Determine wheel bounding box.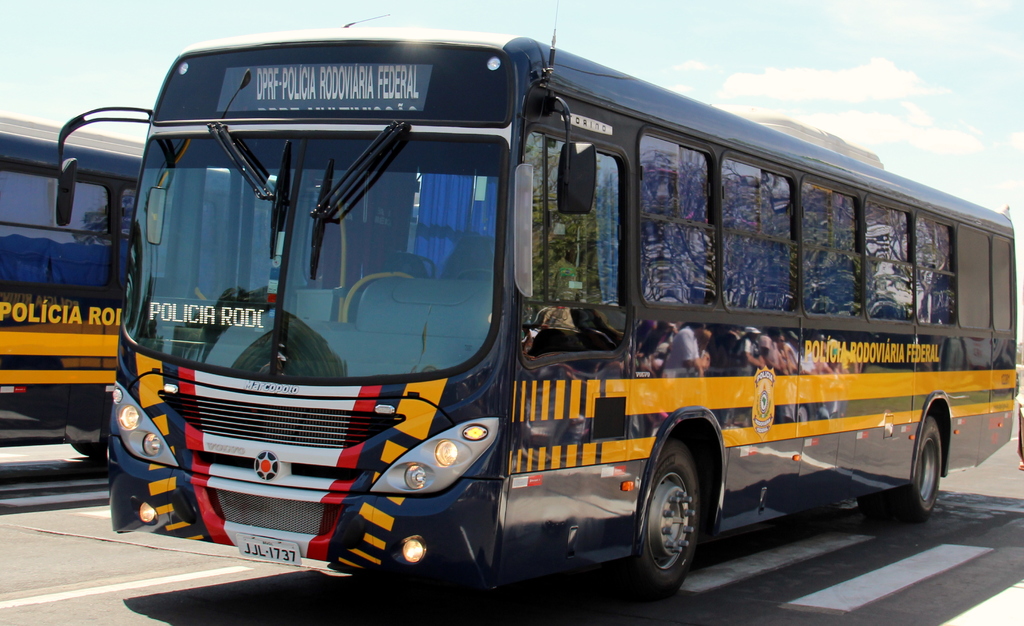
Determined: [68,441,108,457].
